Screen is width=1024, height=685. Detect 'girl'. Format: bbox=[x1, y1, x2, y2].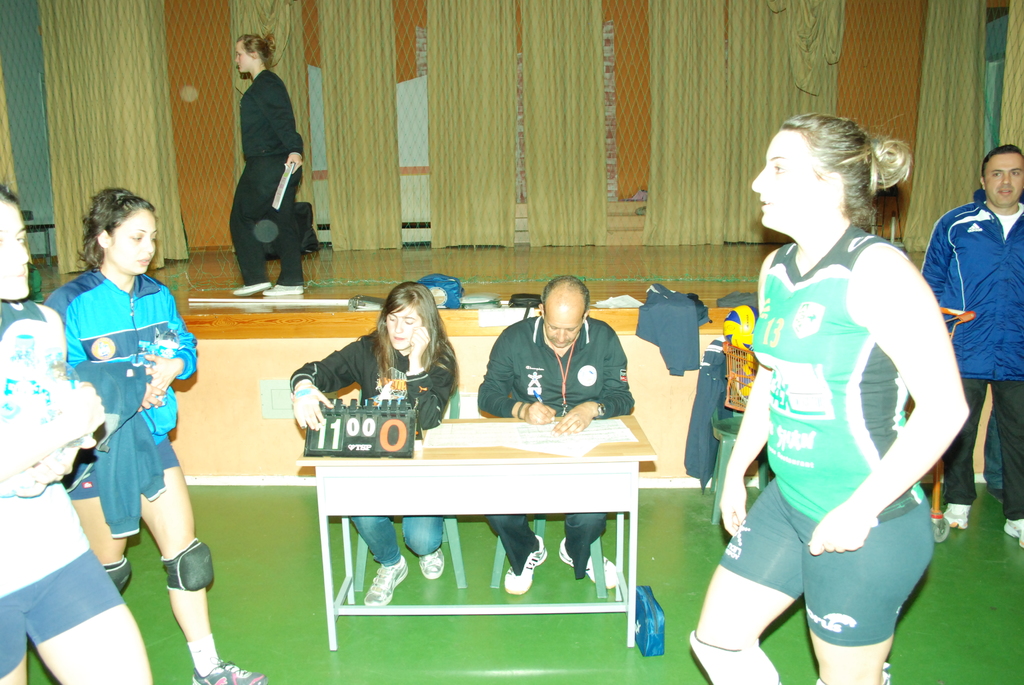
bbox=[225, 32, 307, 298].
